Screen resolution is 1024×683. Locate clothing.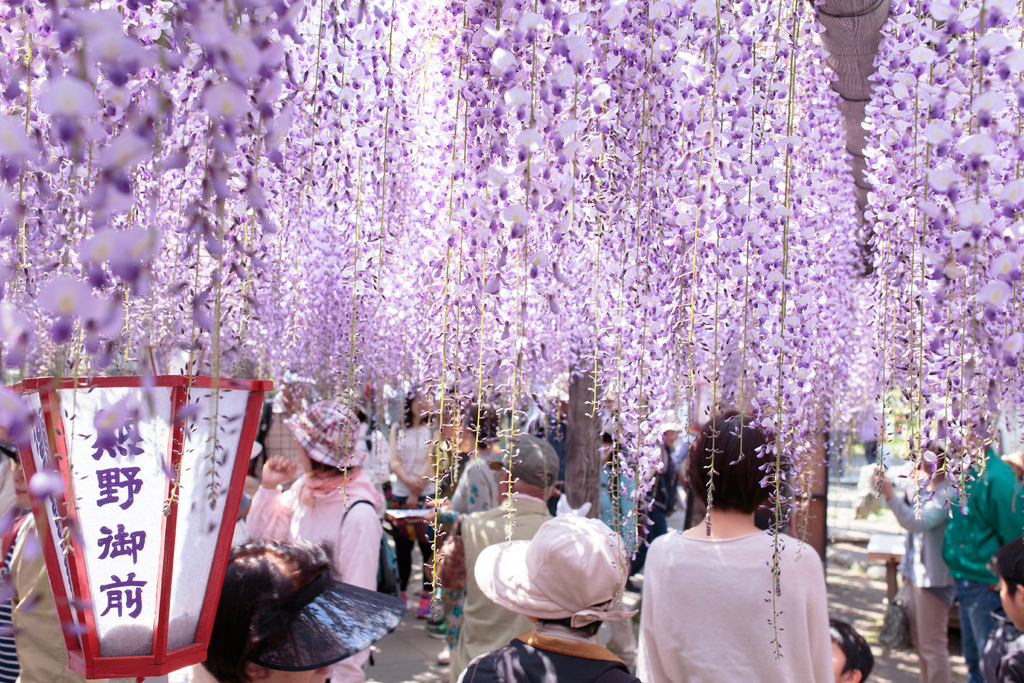
locate(424, 491, 552, 677).
